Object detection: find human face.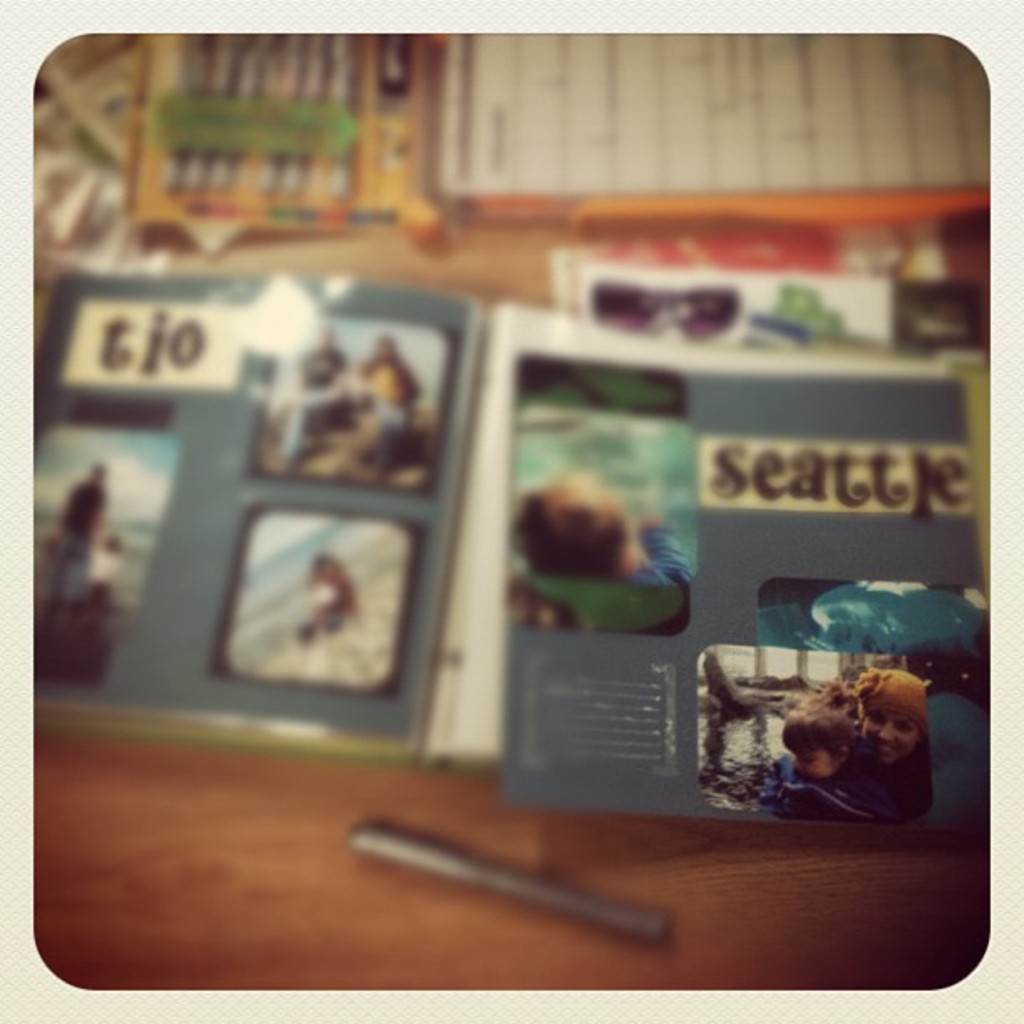
[x1=865, y1=714, x2=917, y2=768].
